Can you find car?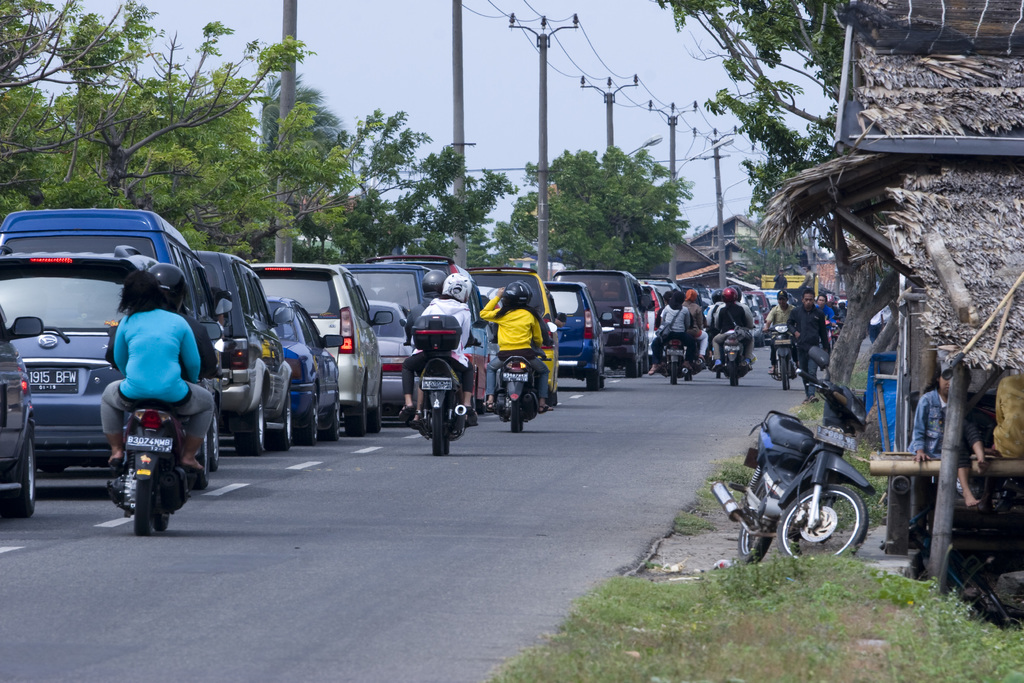
Yes, bounding box: bbox=(196, 249, 291, 449).
